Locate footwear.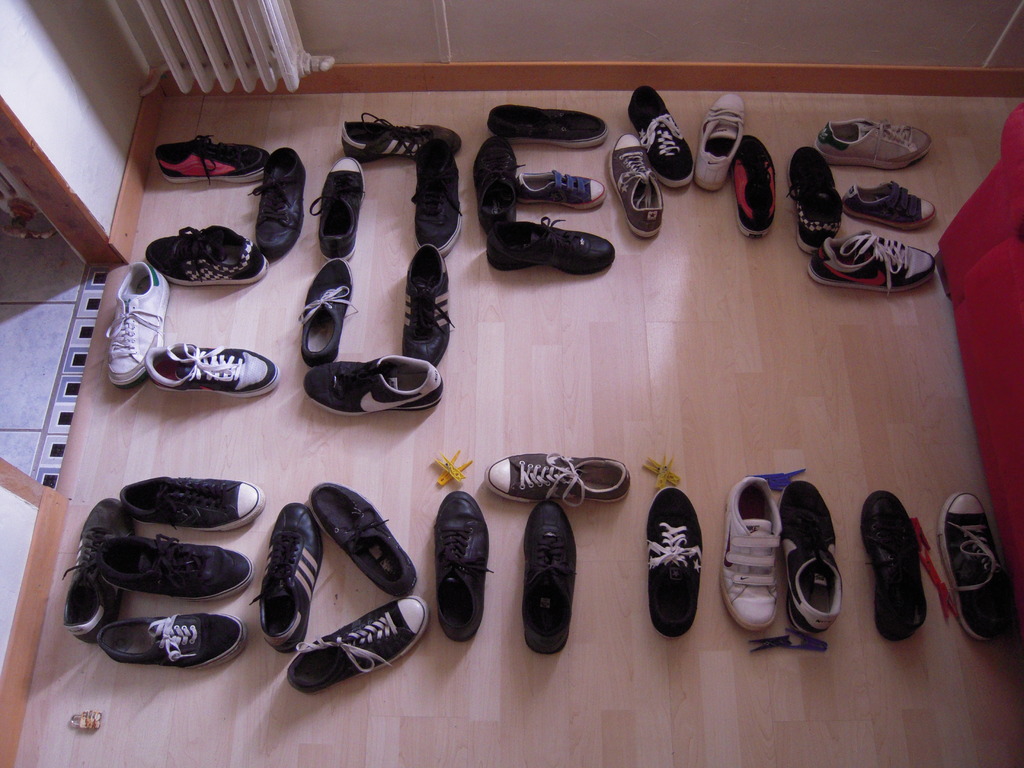
Bounding box: Rect(609, 129, 662, 241).
